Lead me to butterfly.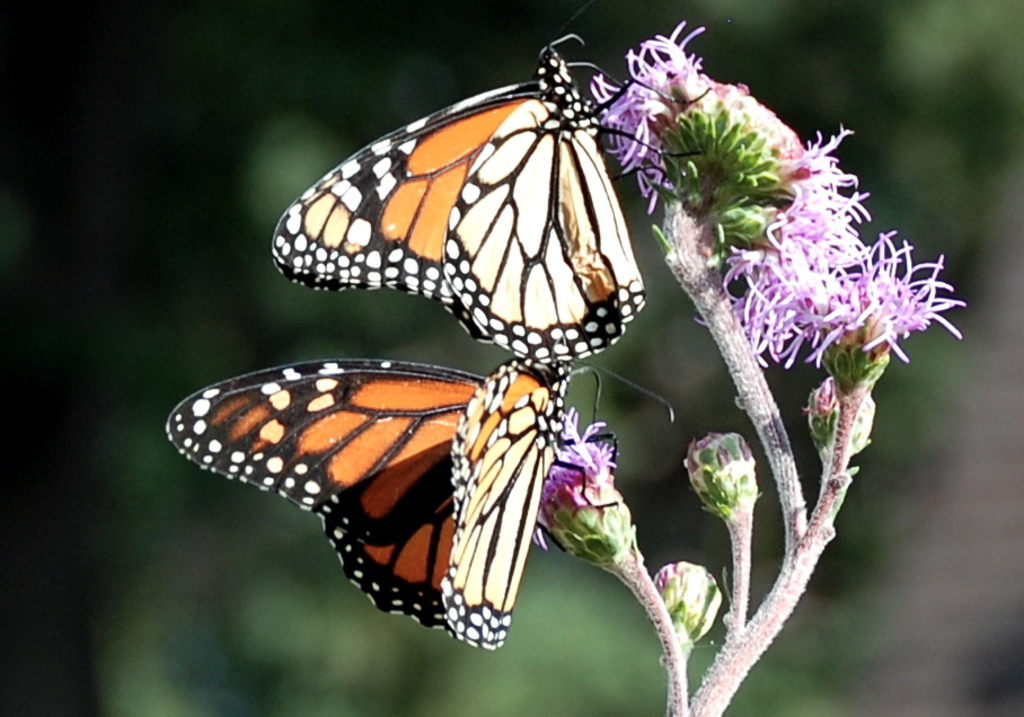
Lead to {"left": 272, "top": 33, "right": 656, "bottom": 386}.
